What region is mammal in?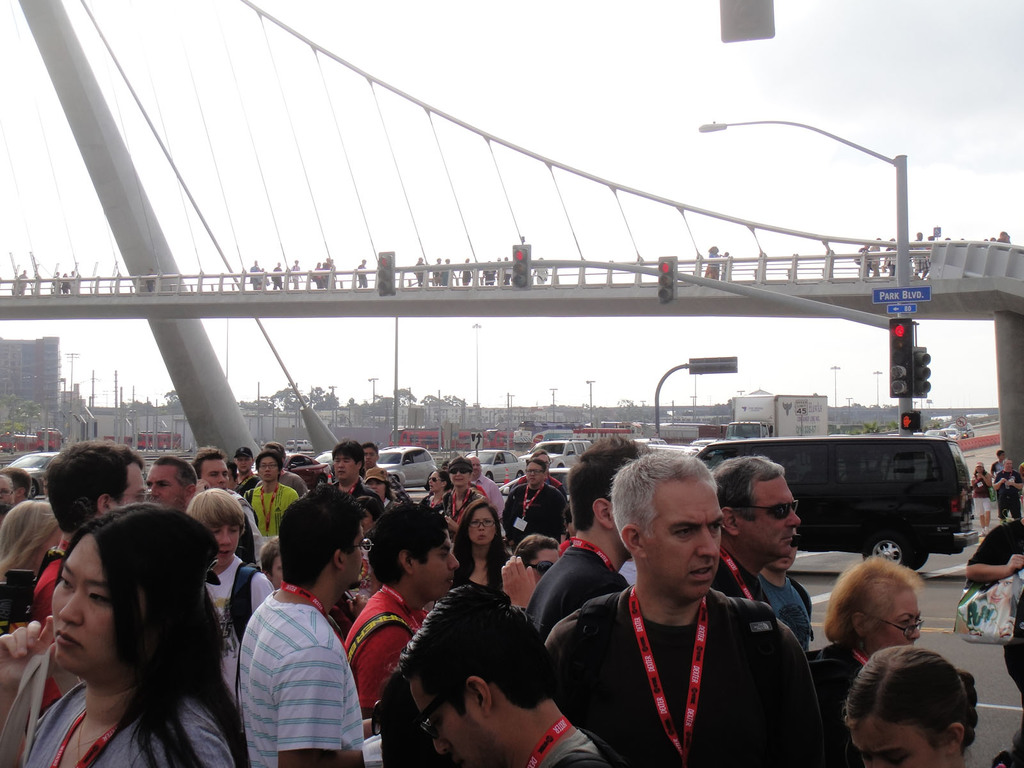
x1=342, y1=498, x2=461, y2=730.
